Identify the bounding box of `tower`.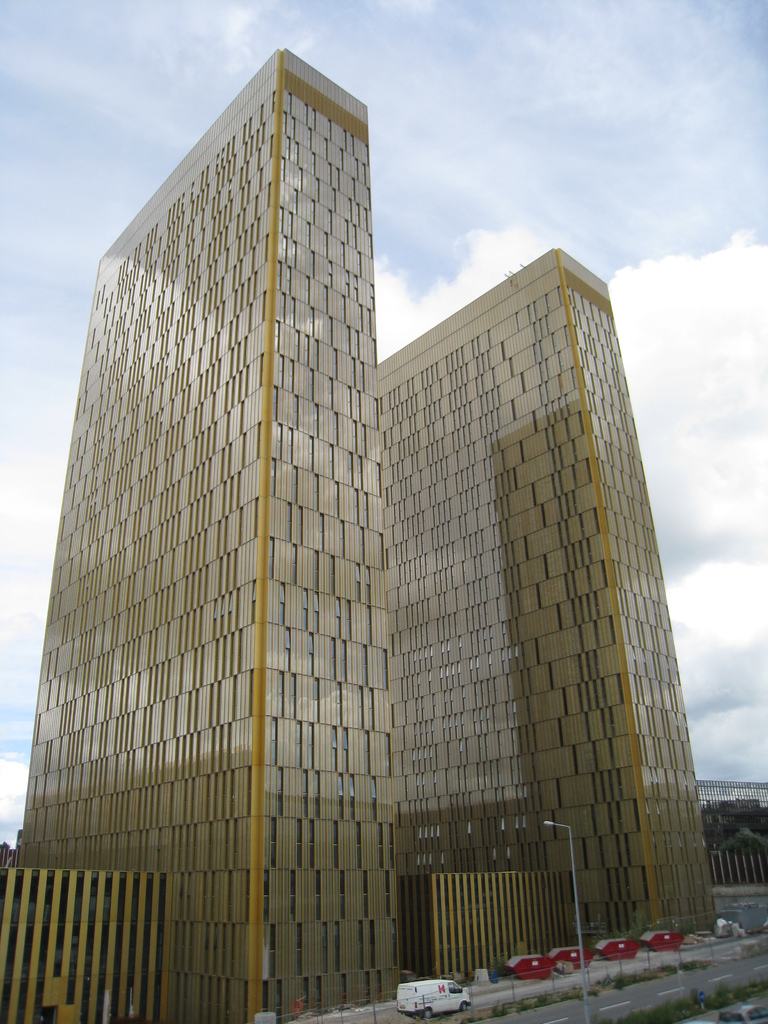
box=[0, 49, 403, 1023].
